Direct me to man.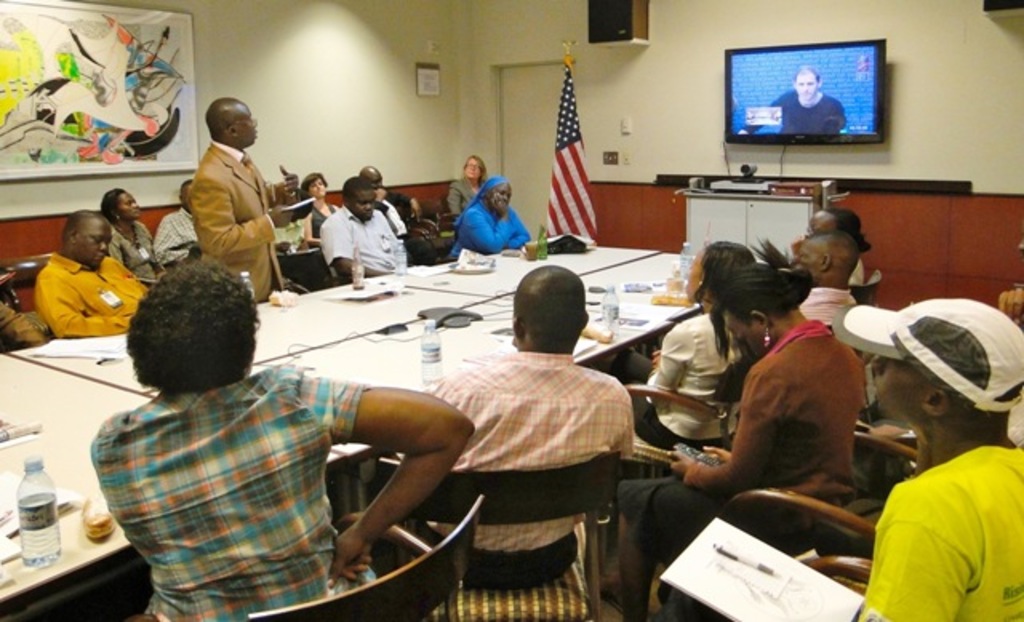
Direction: (830, 293, 1022, 620).
